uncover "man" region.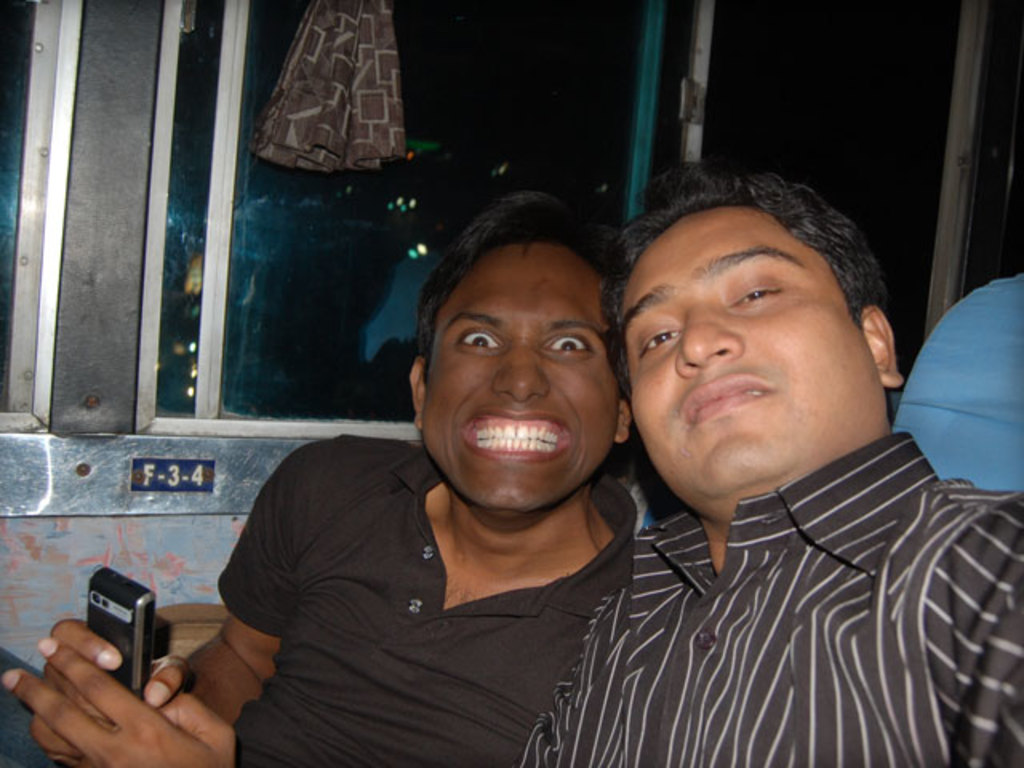
Uncovered: (512, 160, 1022, 766).
